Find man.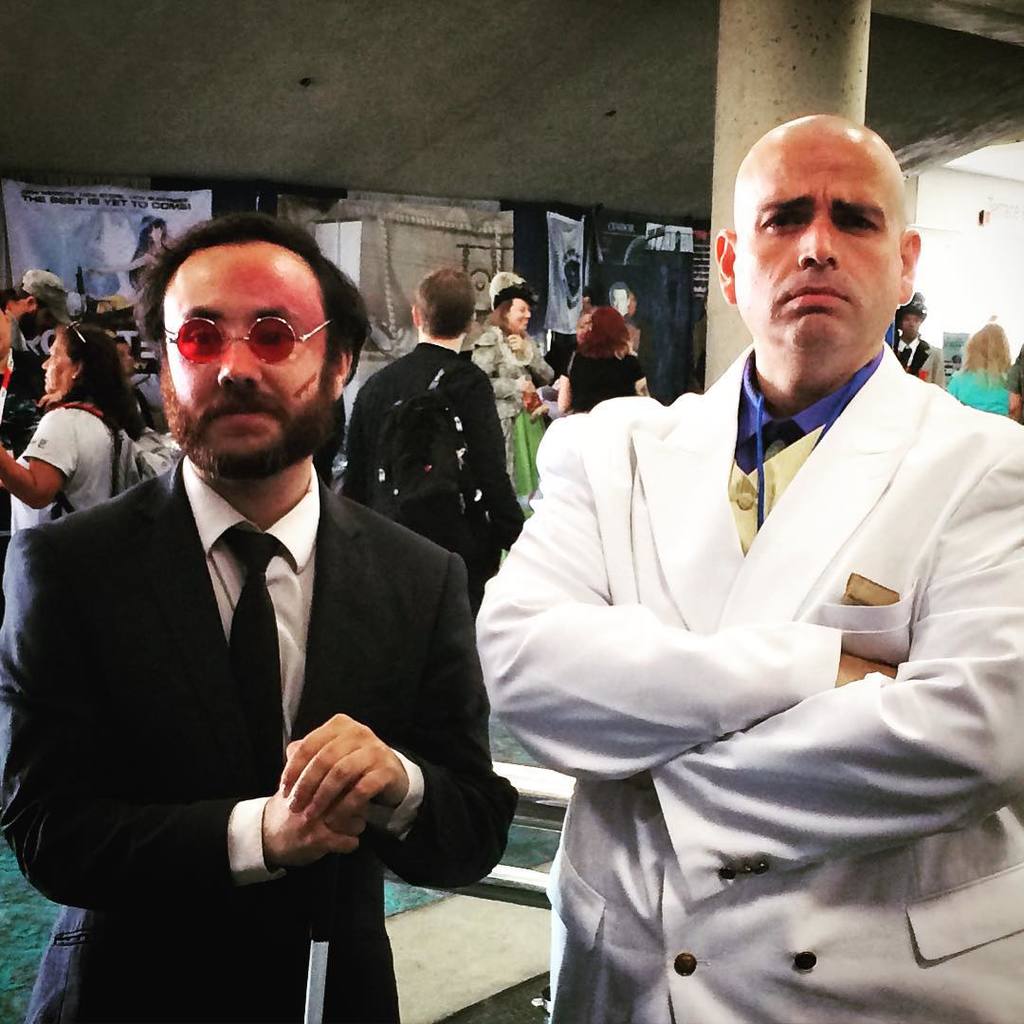
<bbox>0, 265, 70, 341</bbox>.
